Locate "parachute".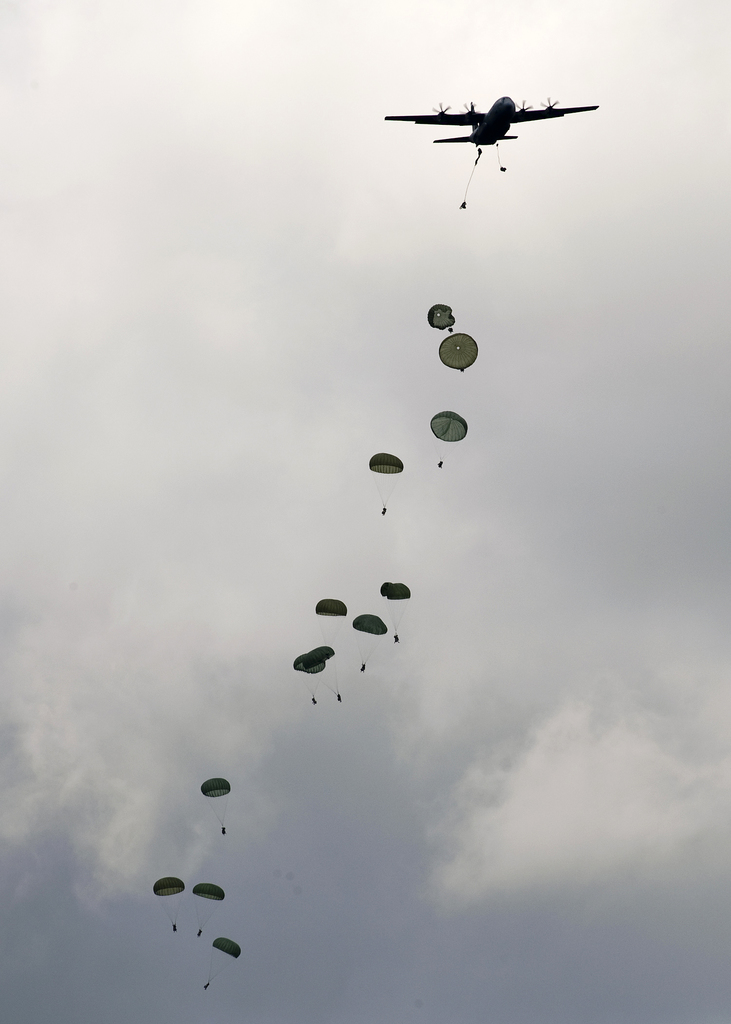
Bounding box: (x1=204, y1=934, x2=242, y2=990).
